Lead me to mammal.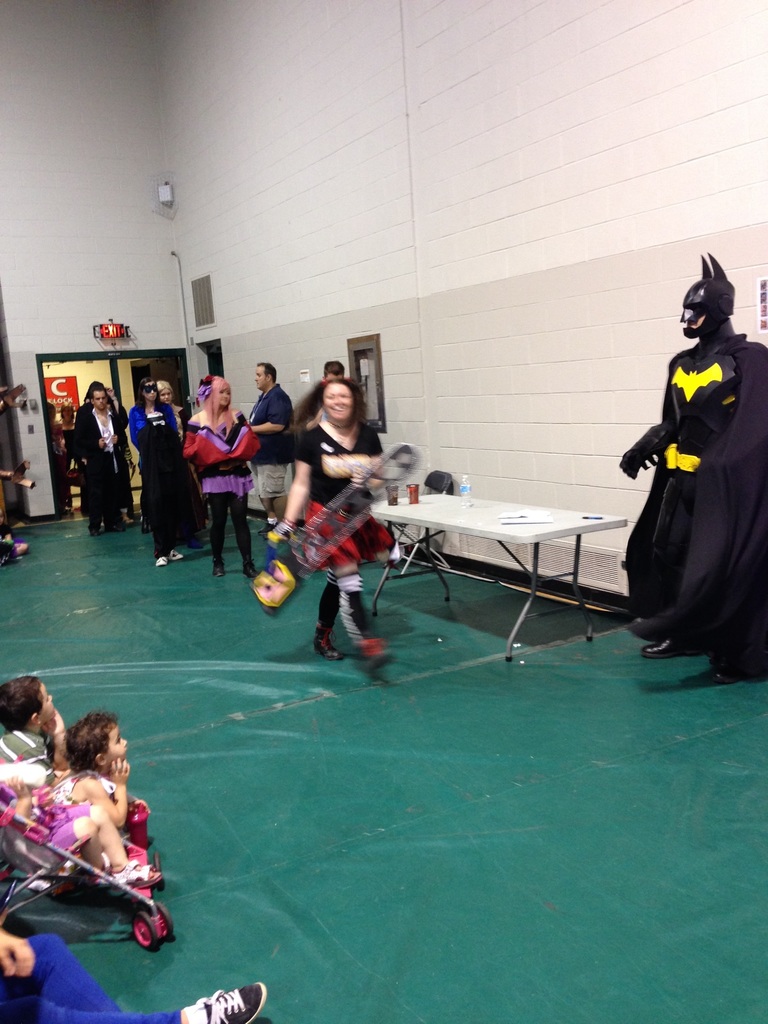
Lead to 240, 363, 300, 531.
